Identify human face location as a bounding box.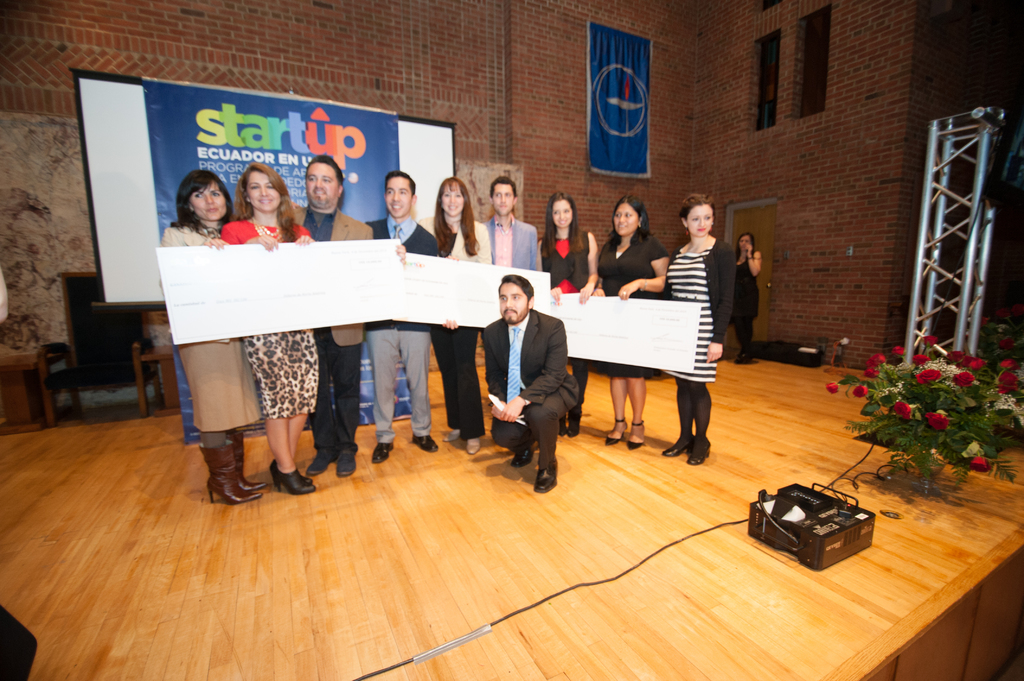
box=[499, 283, 529, 321].
